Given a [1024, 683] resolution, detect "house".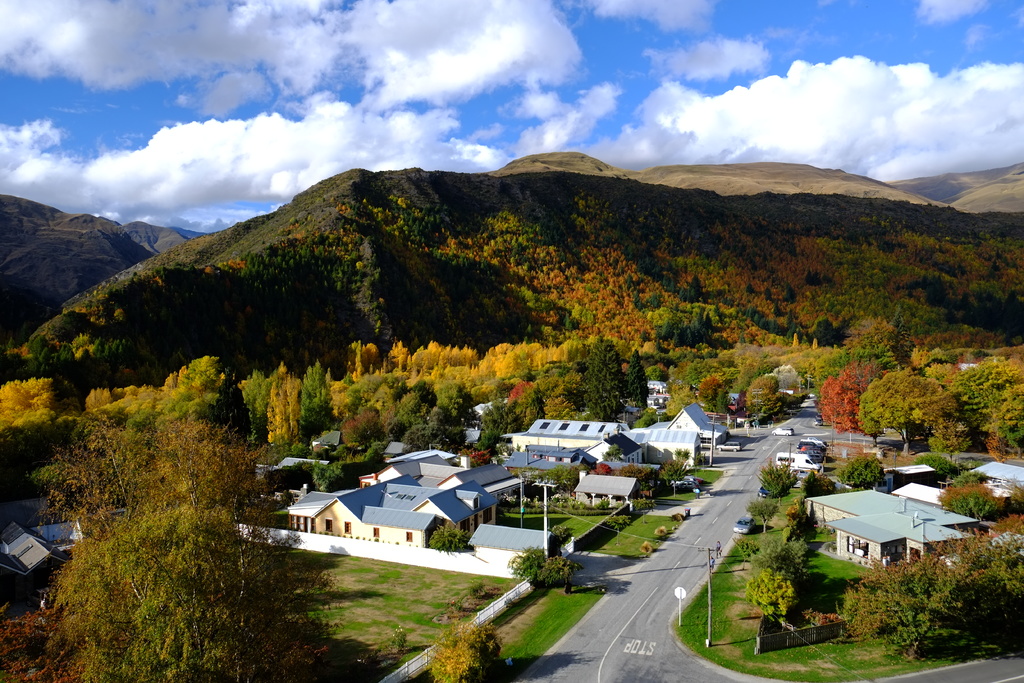
<box>645,427,703,470</box>.
